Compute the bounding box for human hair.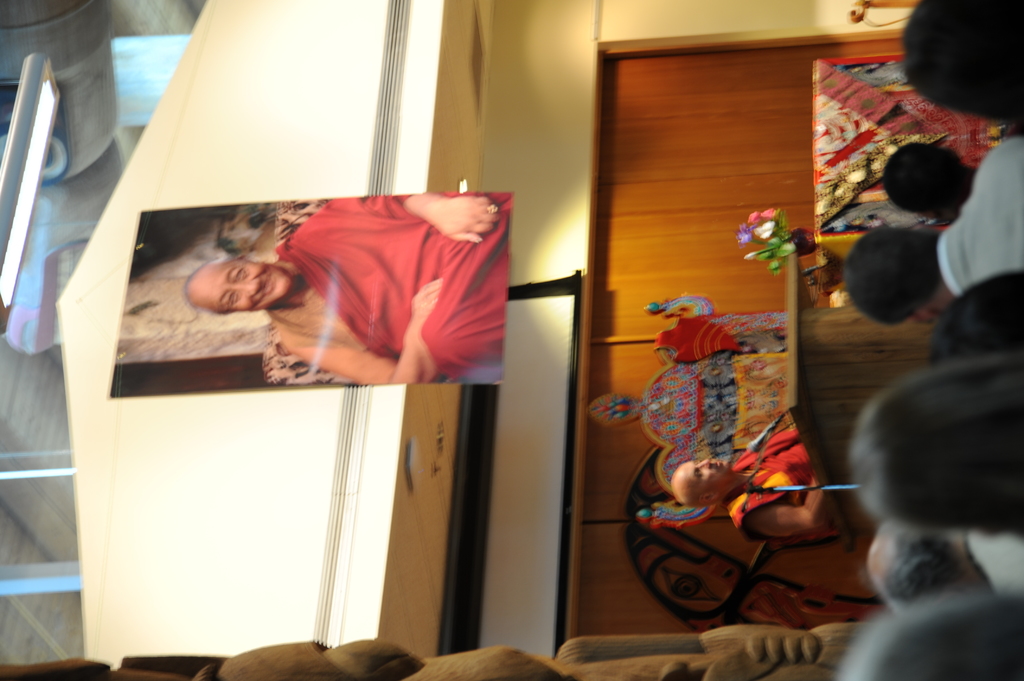
{"left": 848, "top": 227, "right": 941, "bottom": 328}.
